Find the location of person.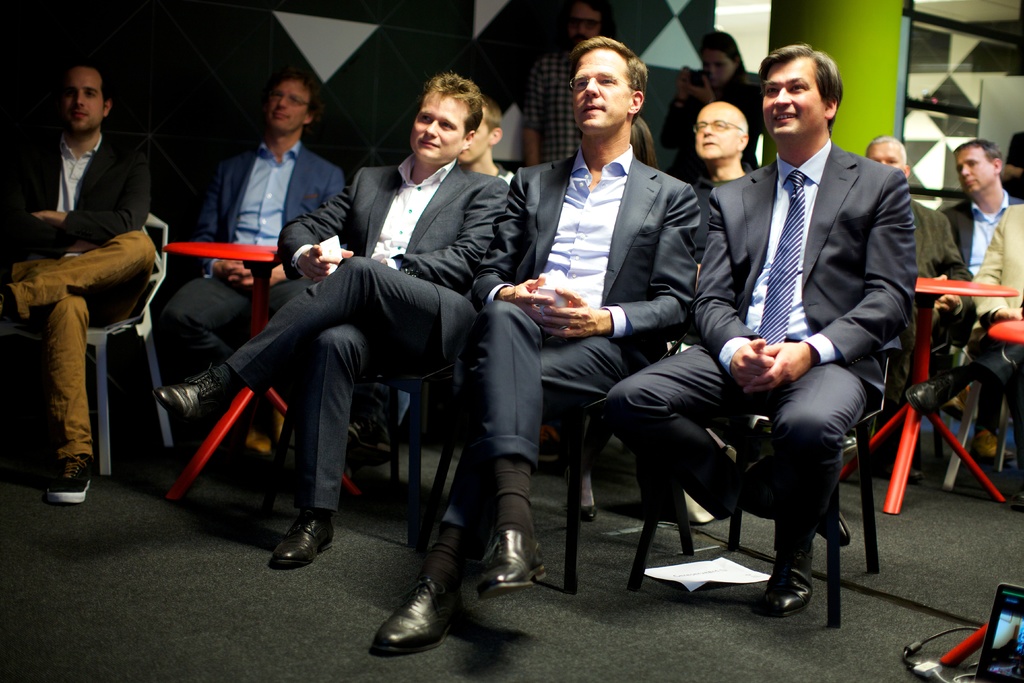
Location: box=[162, 79, 346, 477].
